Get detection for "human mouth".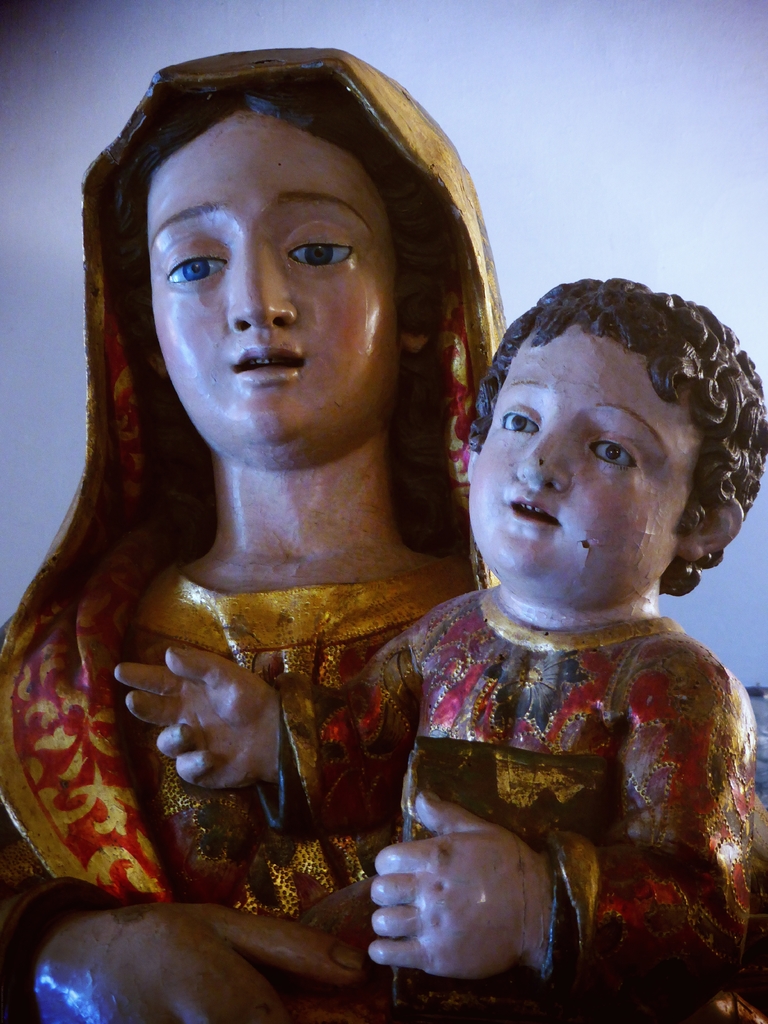
Detection: crop(504, 494, 562, 532).
